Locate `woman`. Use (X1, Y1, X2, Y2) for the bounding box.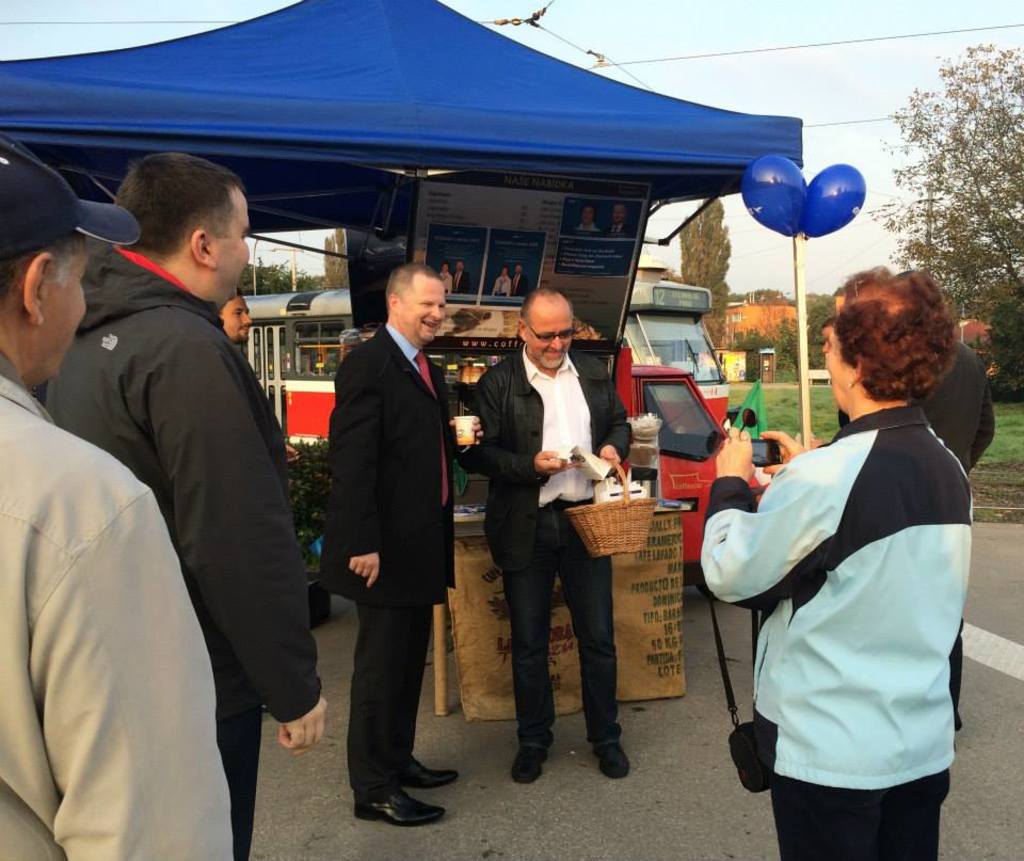
(715, 251, 986, 860).
